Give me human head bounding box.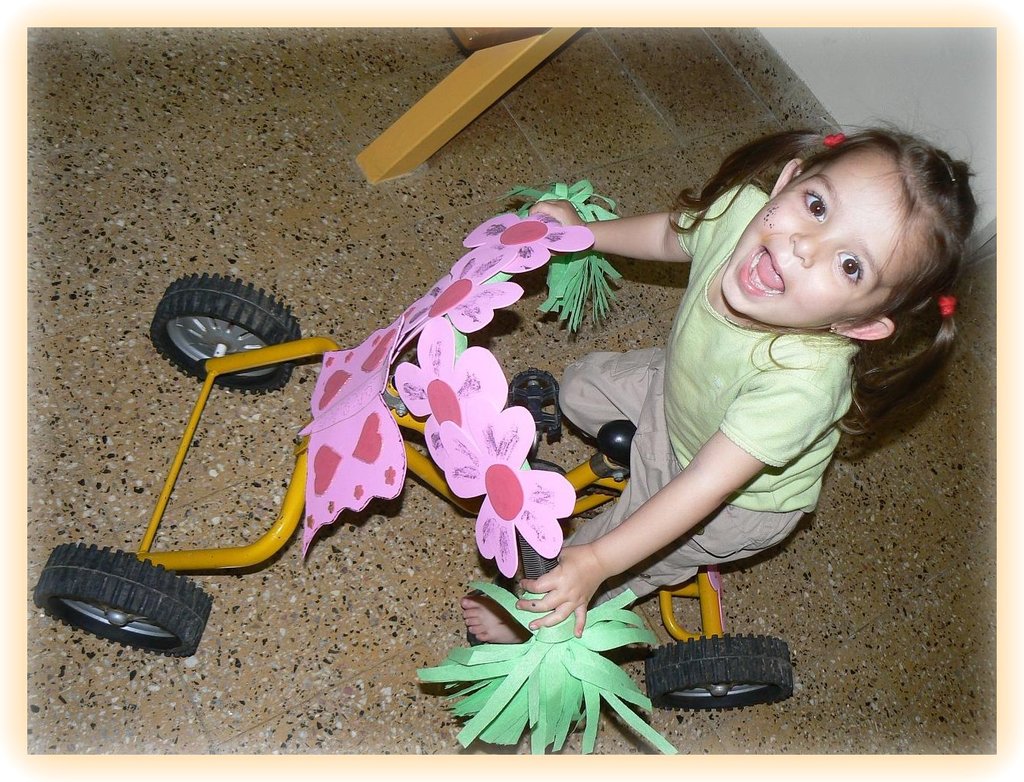
select_region(706, 121, 960, 333).
